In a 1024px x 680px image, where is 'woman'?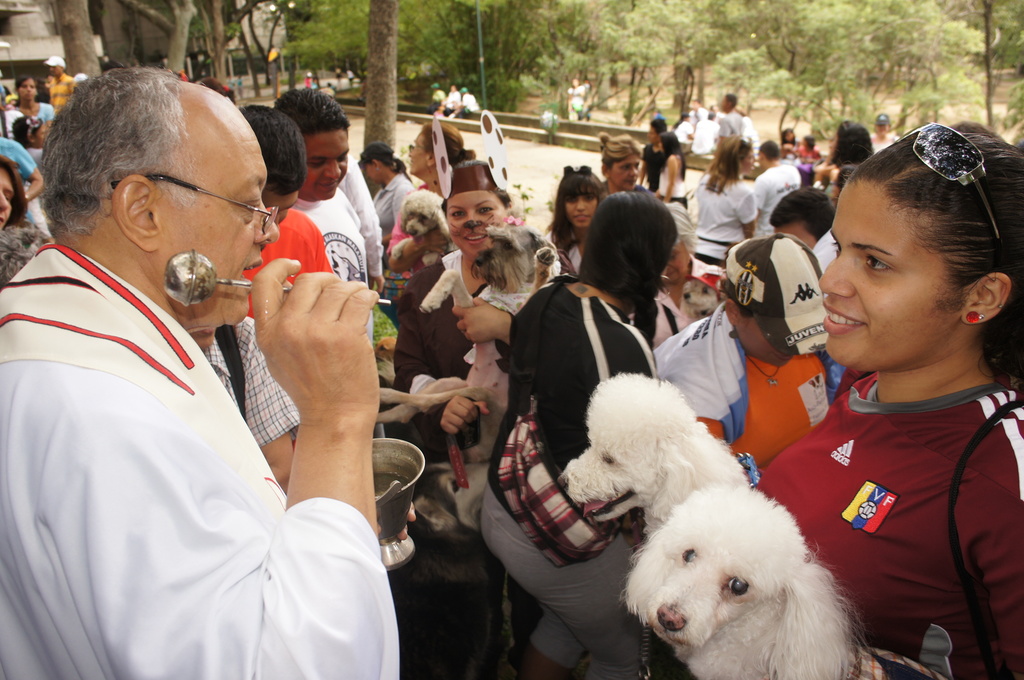
pyautogui.locateOnScreen(0, 153, 48, 282).
